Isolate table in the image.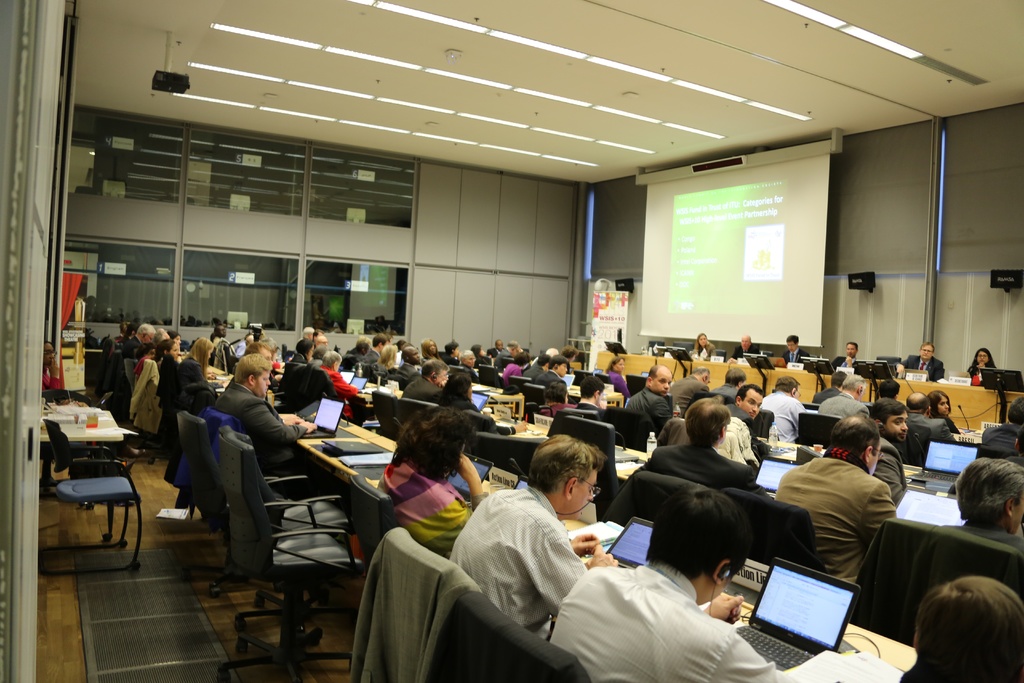
Isolated region: (left=474, top=378, right=525, bottom=417).
